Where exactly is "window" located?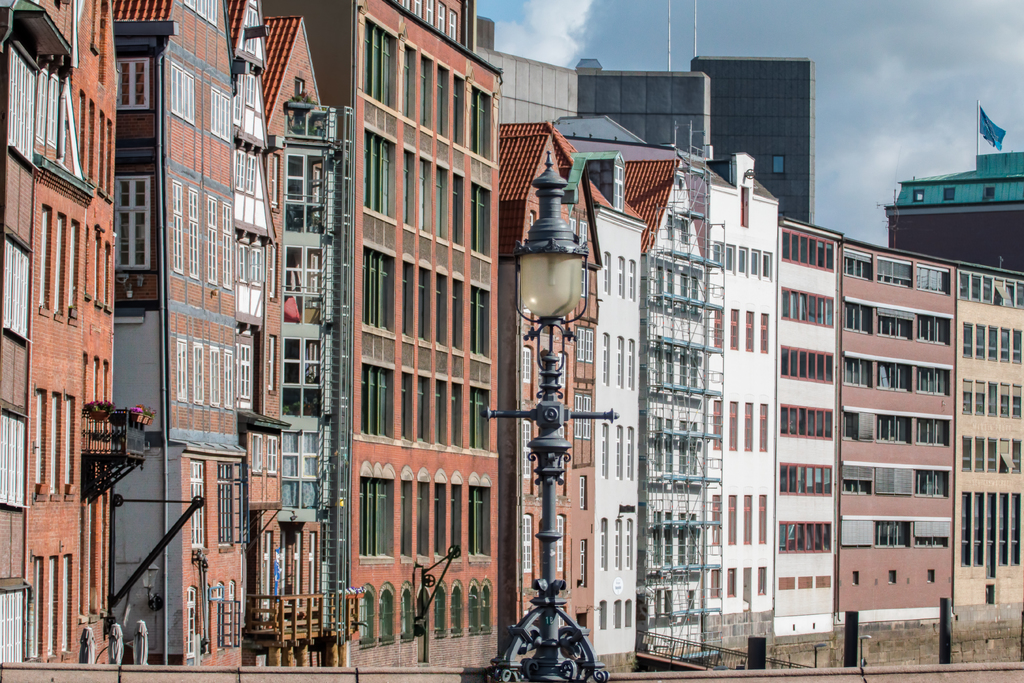
Its bounding box is 362/588/378/644.
